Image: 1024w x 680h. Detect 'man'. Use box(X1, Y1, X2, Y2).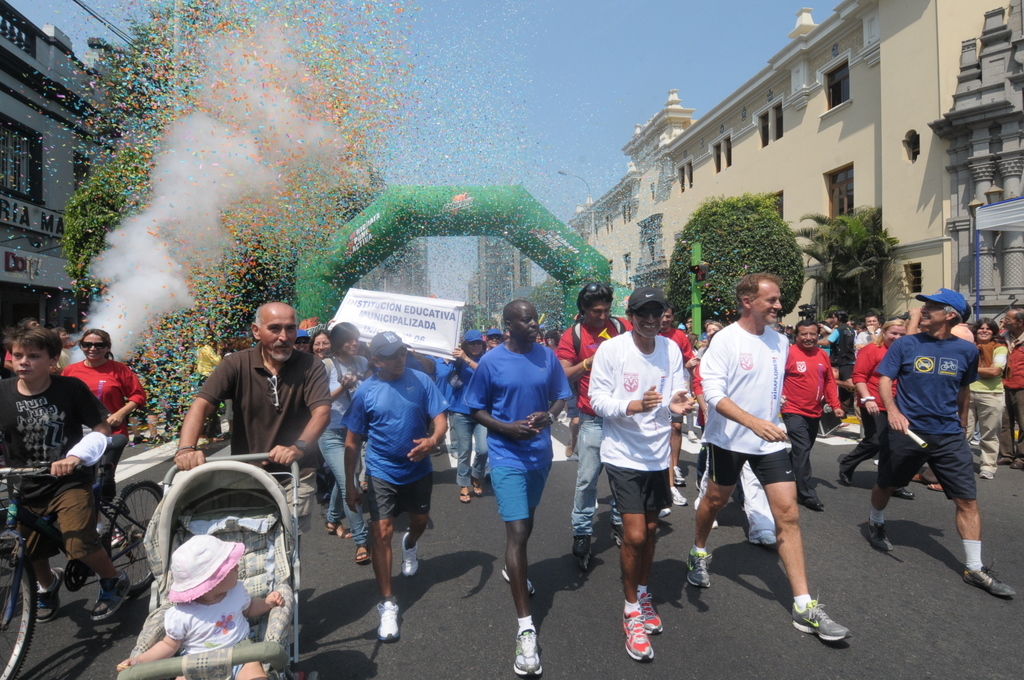
box(456, 293, 574, 679).
